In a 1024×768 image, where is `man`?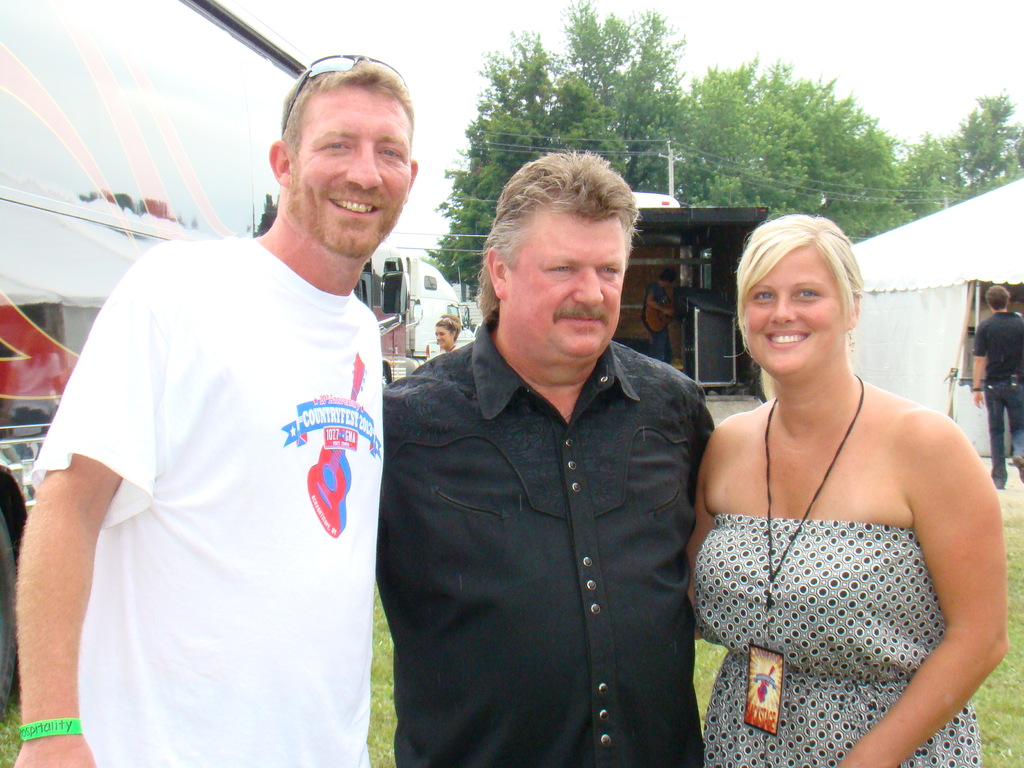
pyautogui.locateOnScreen(972, 276, 1023, 487).
